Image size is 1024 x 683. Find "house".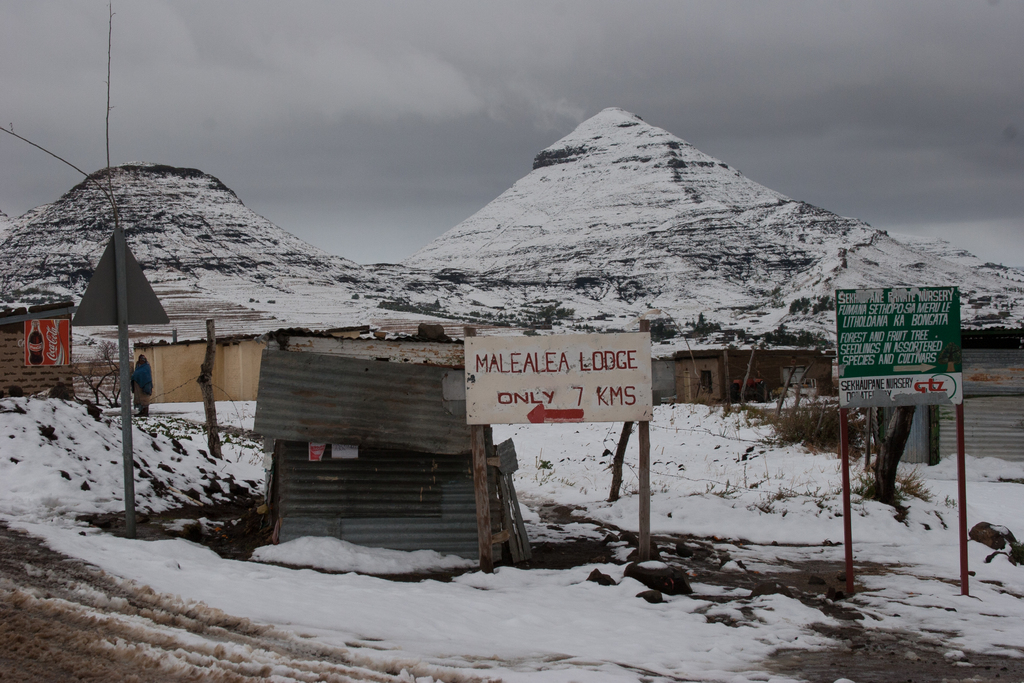
<box>651,349,825,409</box>.
